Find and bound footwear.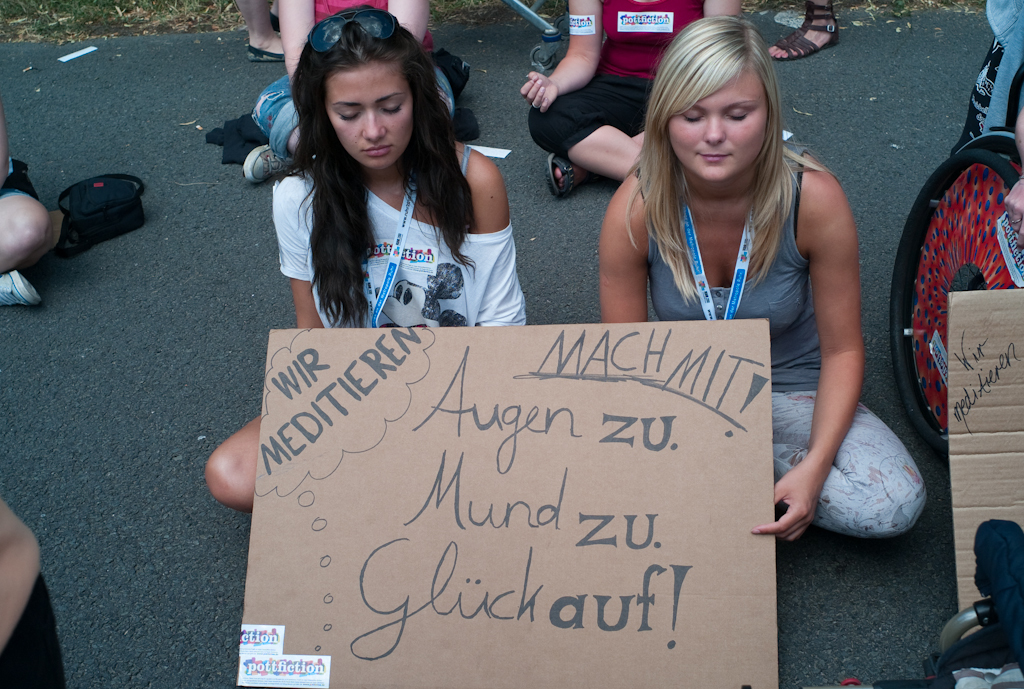
Bound: select_region(0, 270, 44, 307).
